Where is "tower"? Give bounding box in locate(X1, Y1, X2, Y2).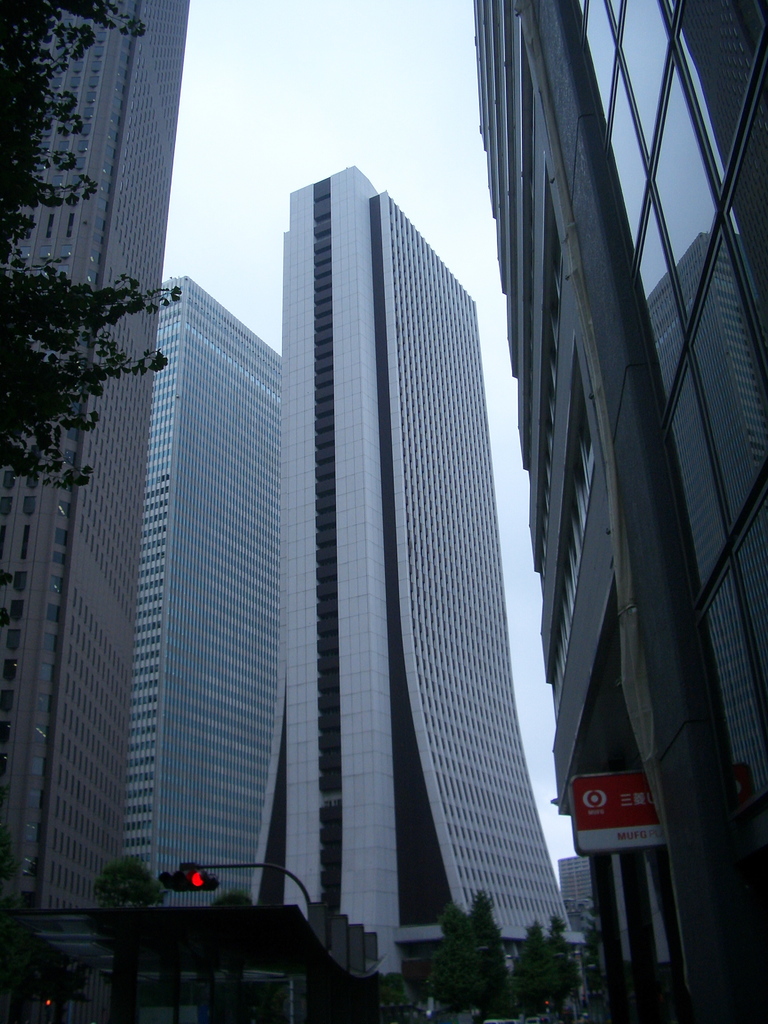
locate(0, 0, 193, 908).
